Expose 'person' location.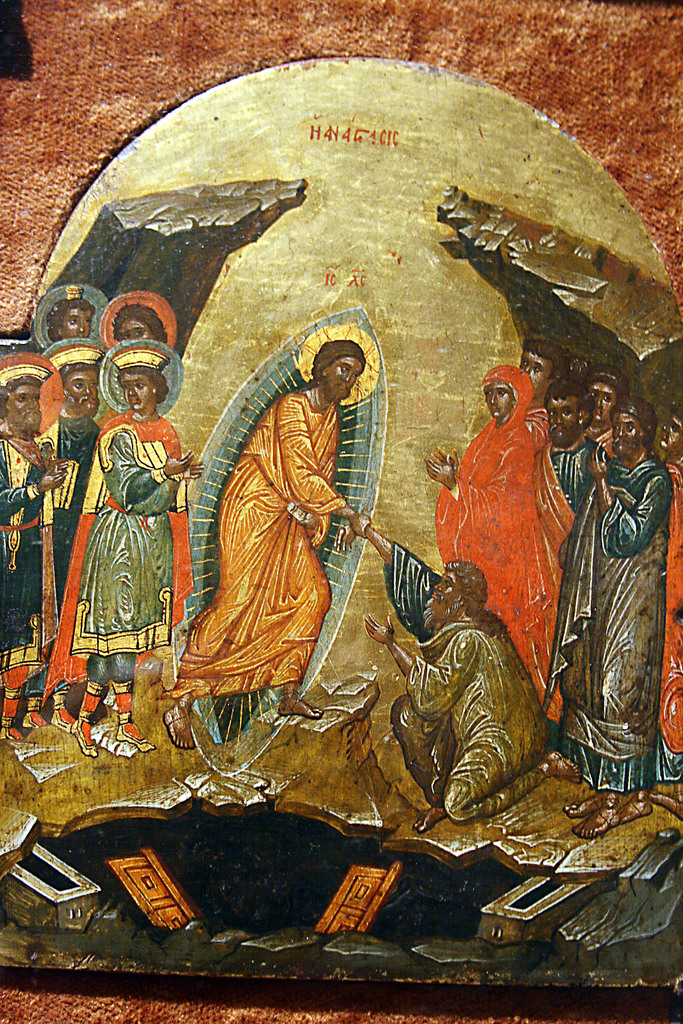
Exposed at l=69, t=339, r=208, b=755.
